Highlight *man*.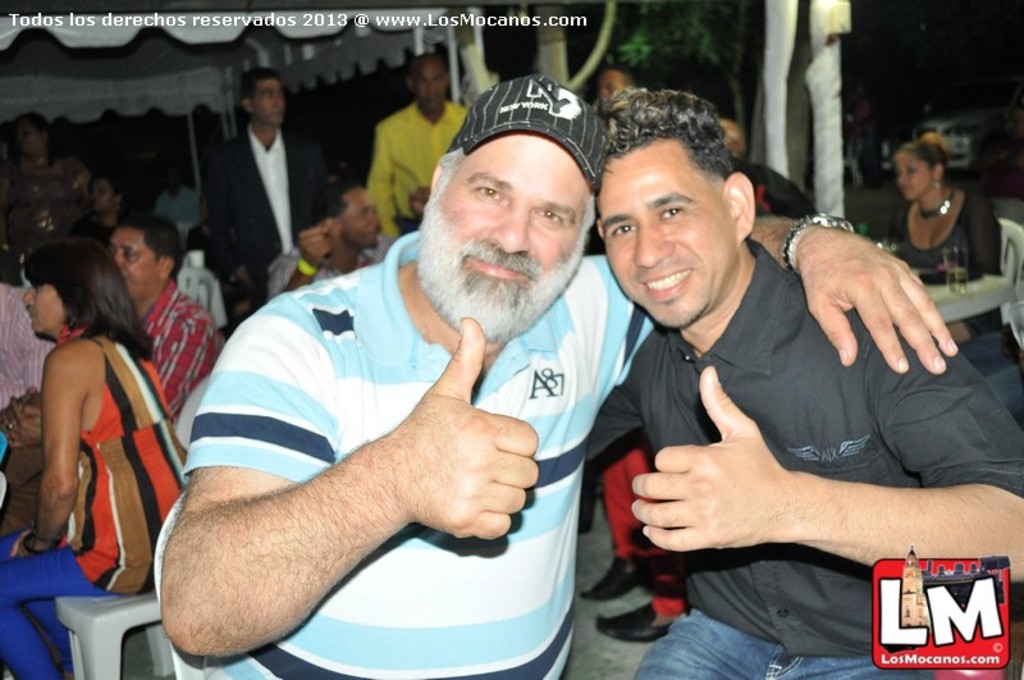
Highlighted region: crop(271, 181, 392, 302).
